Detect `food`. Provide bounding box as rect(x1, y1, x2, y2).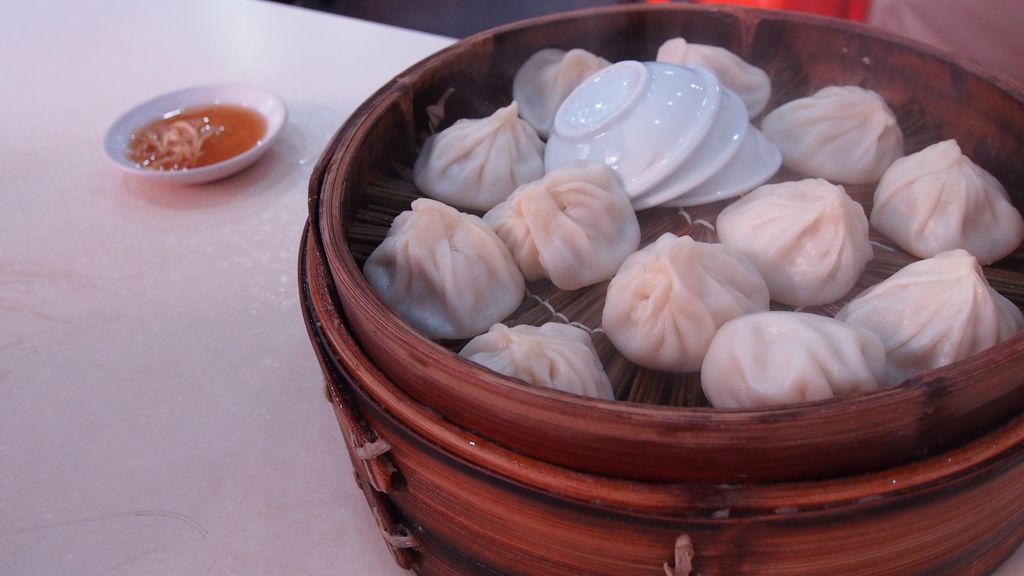
rect(409, 93, 545, 214).
